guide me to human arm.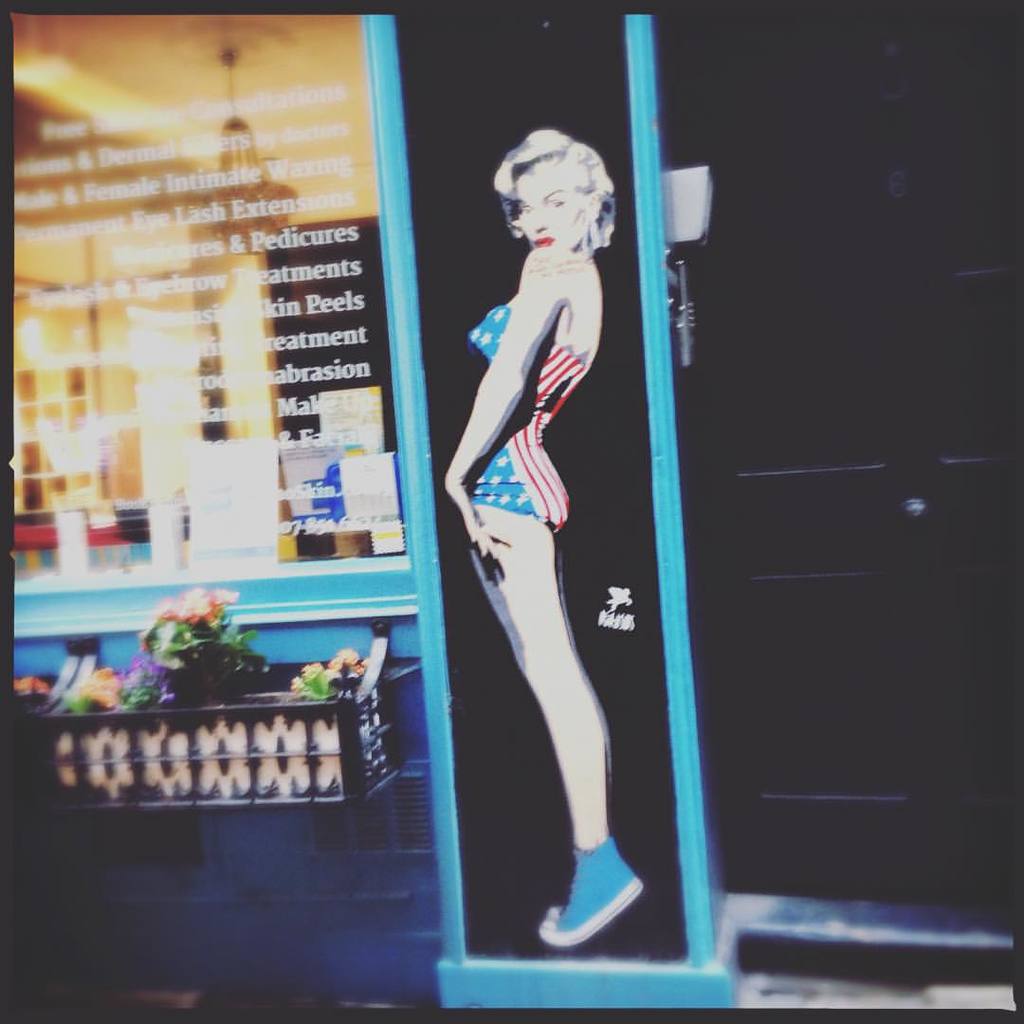
Guidance: 455, 279, 554, 506.
